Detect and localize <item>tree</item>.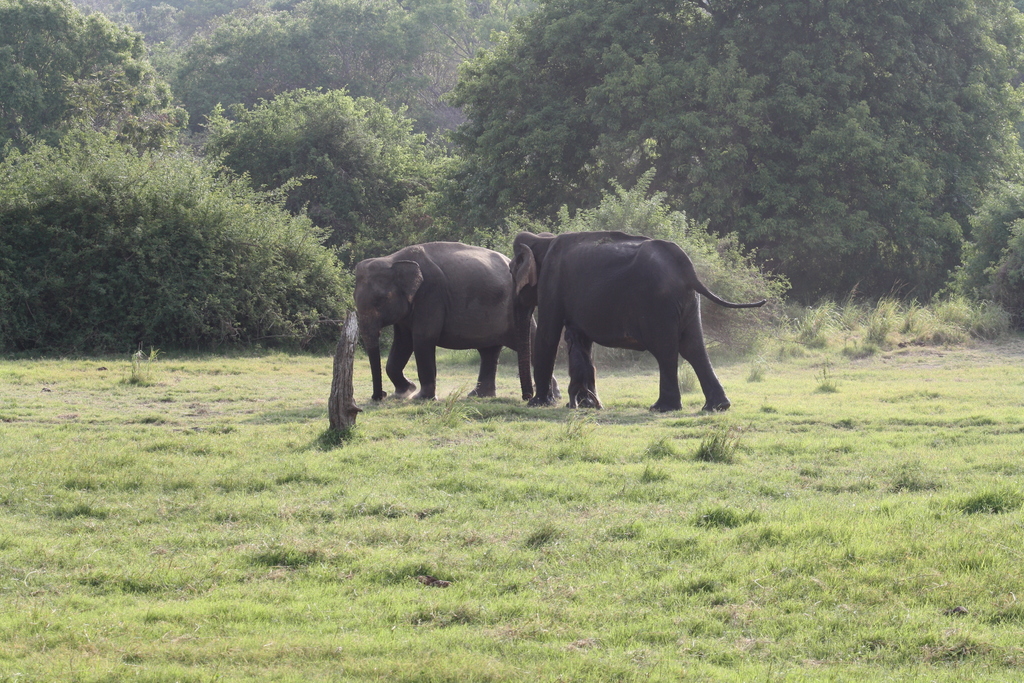
Localized at box(320, 0, 472, 103).
